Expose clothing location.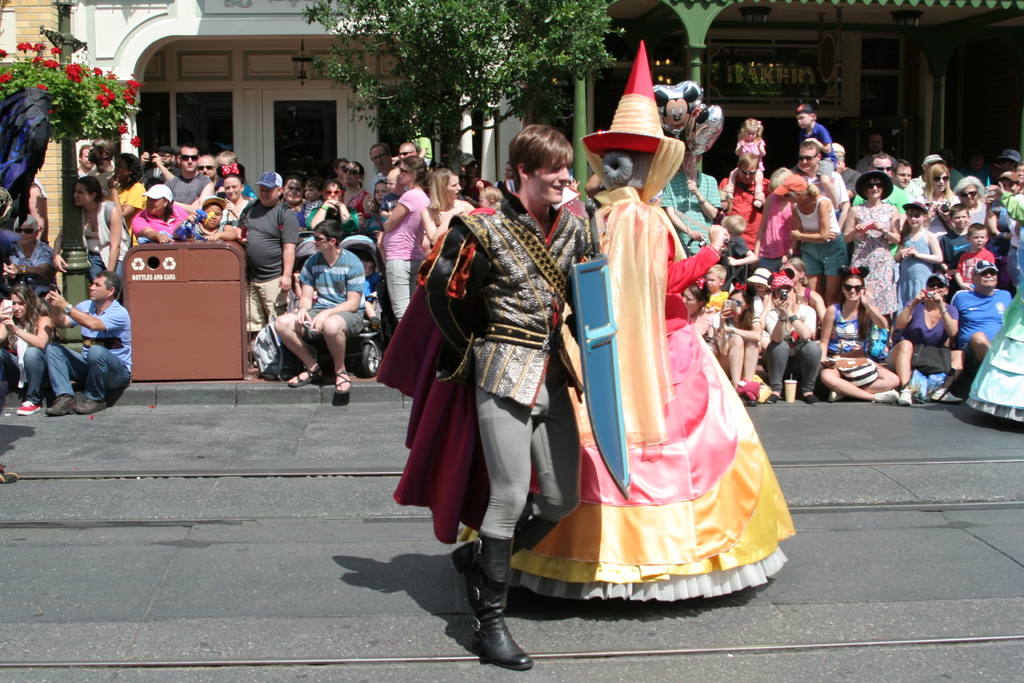
Exposed at pyautogui.locateOnScreen(900, 304, 962, 343).
